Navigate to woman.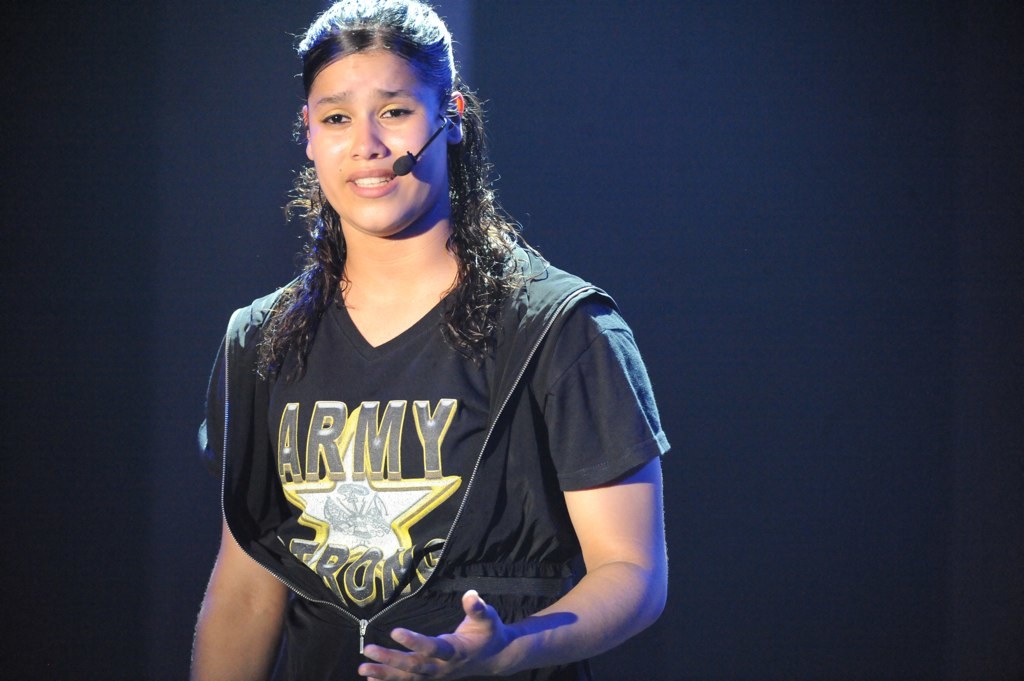
Navigation target: crop(189, 0, 668, 680).
